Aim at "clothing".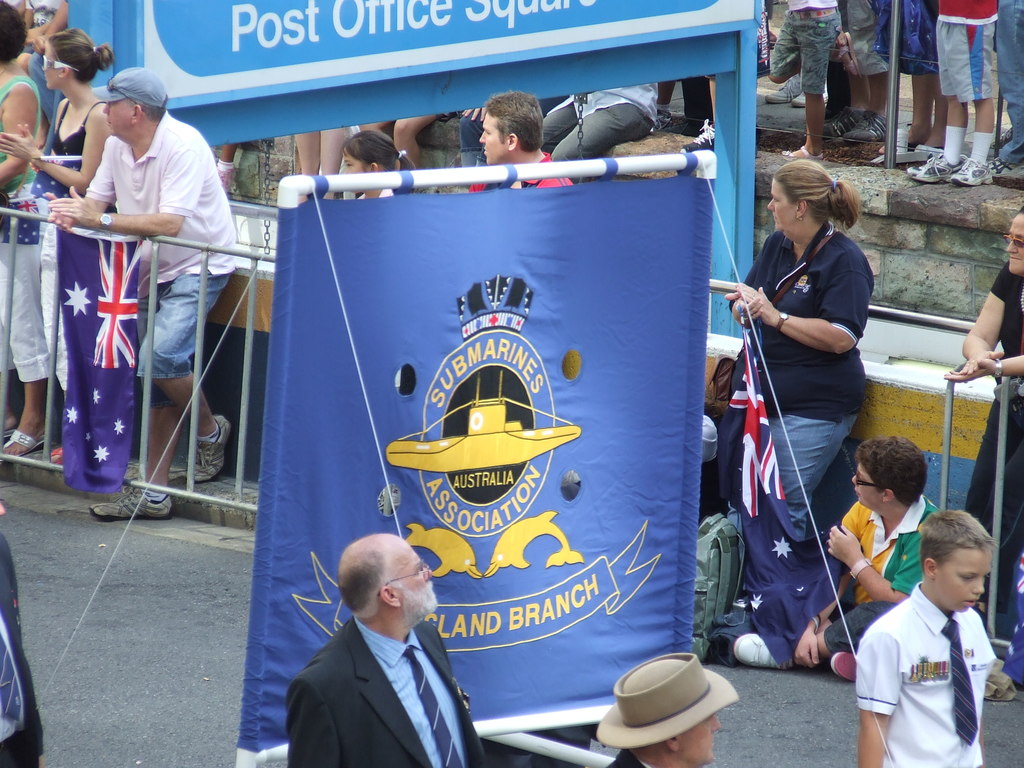
Aimed at [936, 0, 999, 108].
